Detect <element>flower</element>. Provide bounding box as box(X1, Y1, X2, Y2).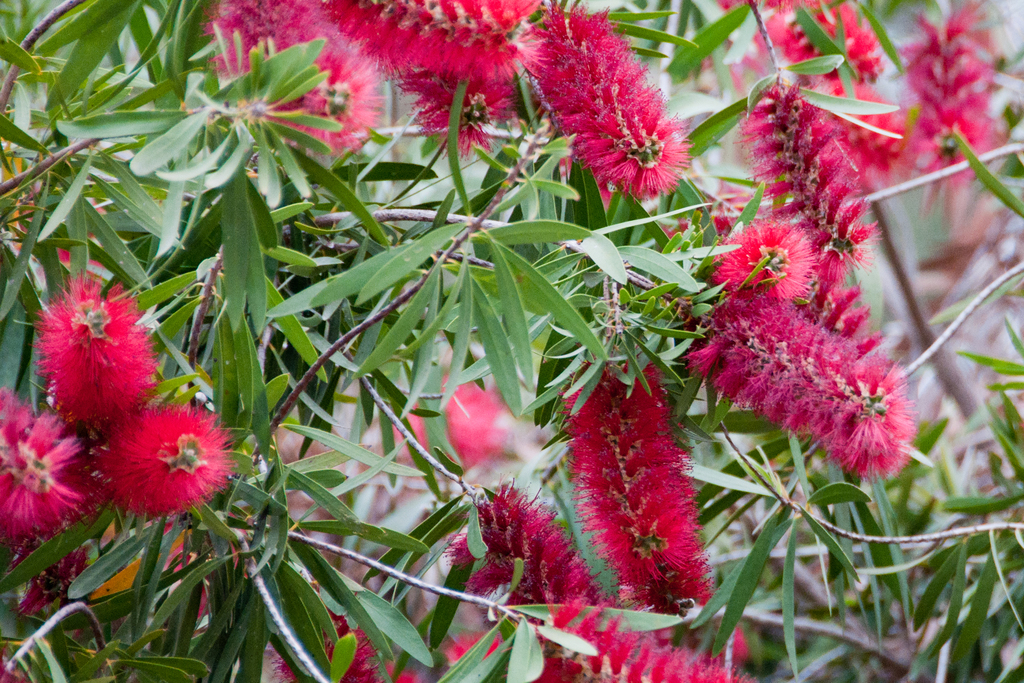
box(36, 274, 150, 434).
